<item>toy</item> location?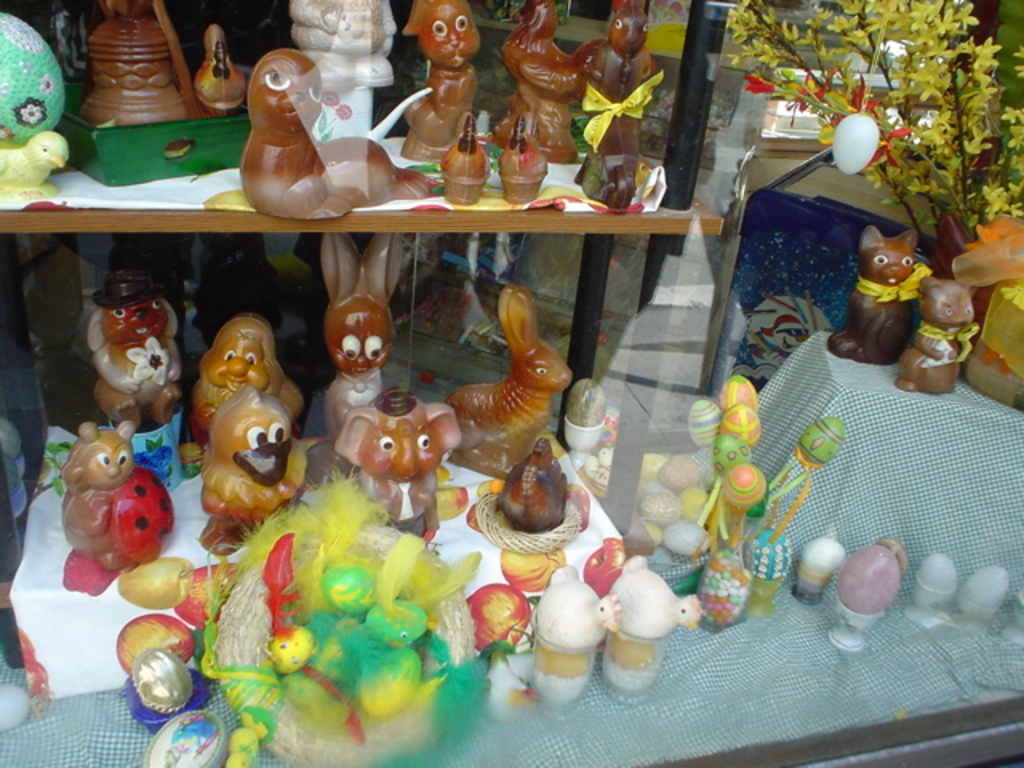
[438, 115, 486, 203]
